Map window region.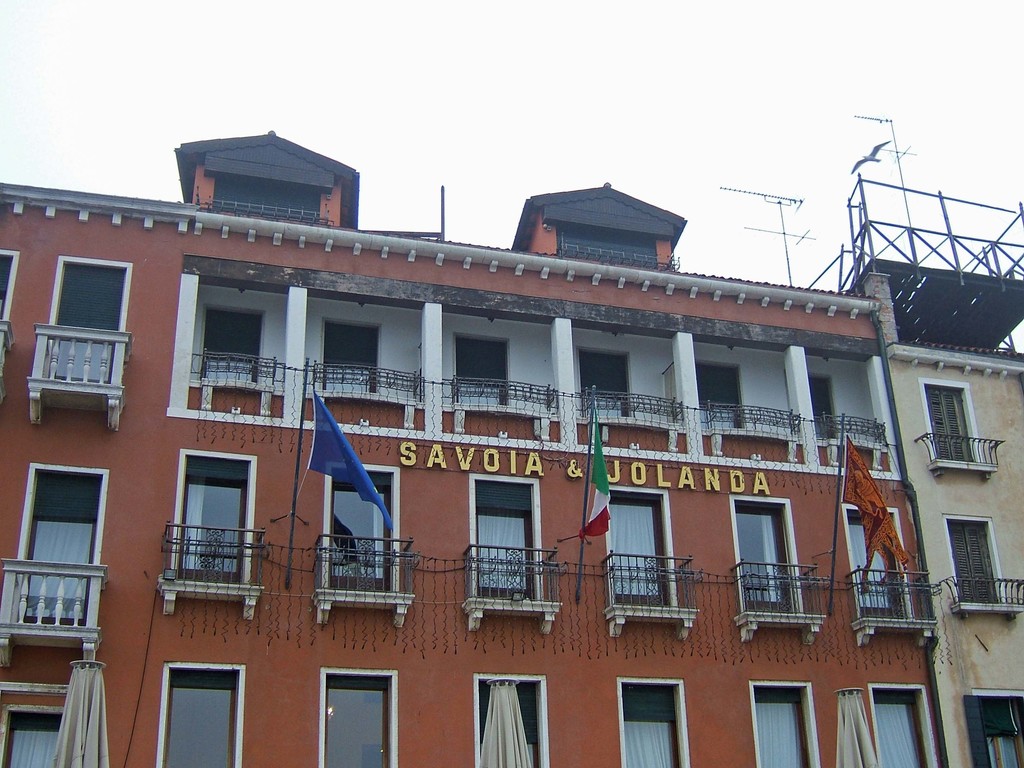
Mapped to (715,493,809,625).
